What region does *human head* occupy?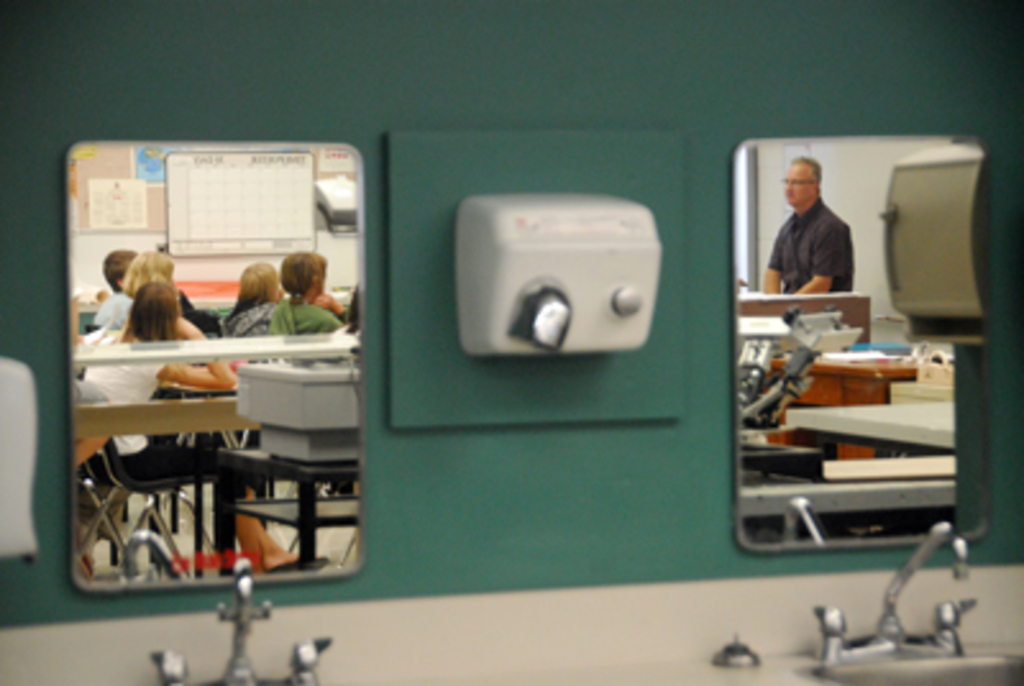
bbox=(100, 246, 141, 292).
